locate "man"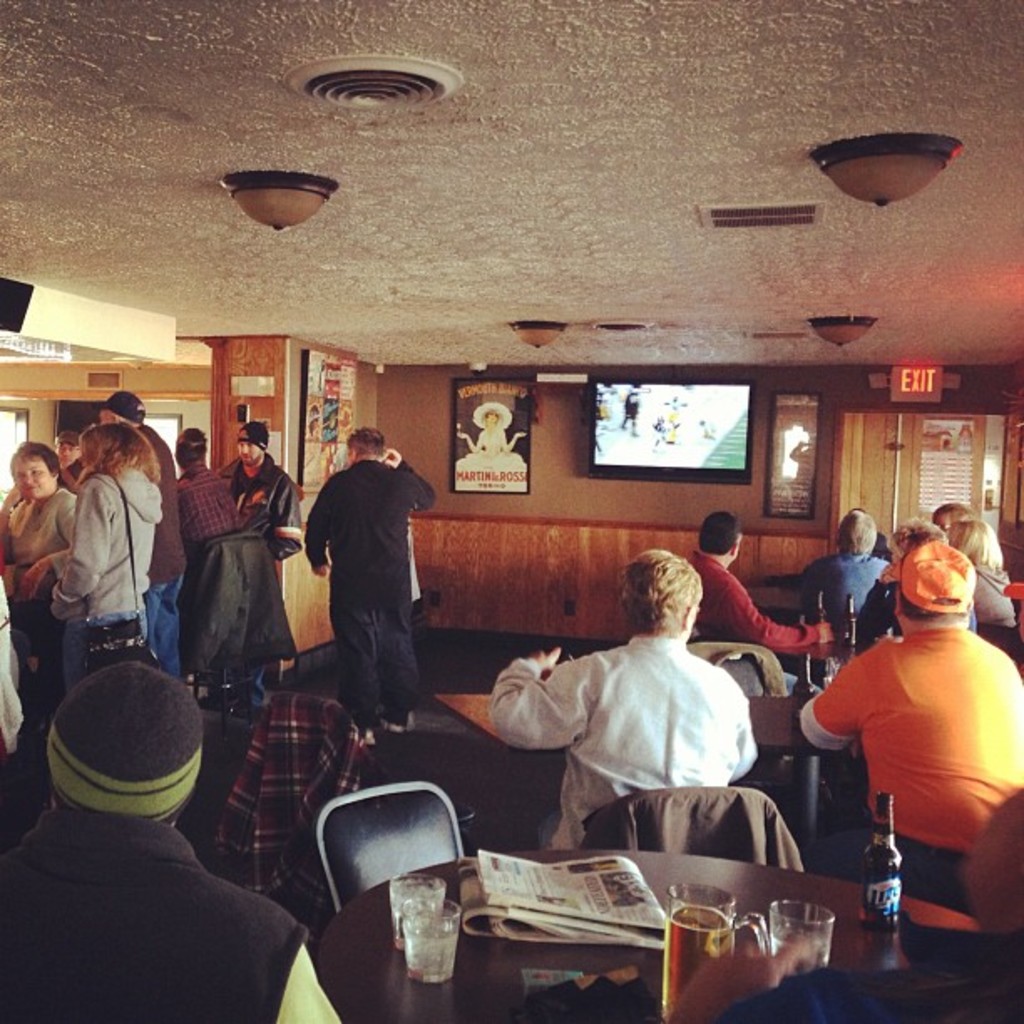
<bbox>795, 544, 1022, 907</bbox>
